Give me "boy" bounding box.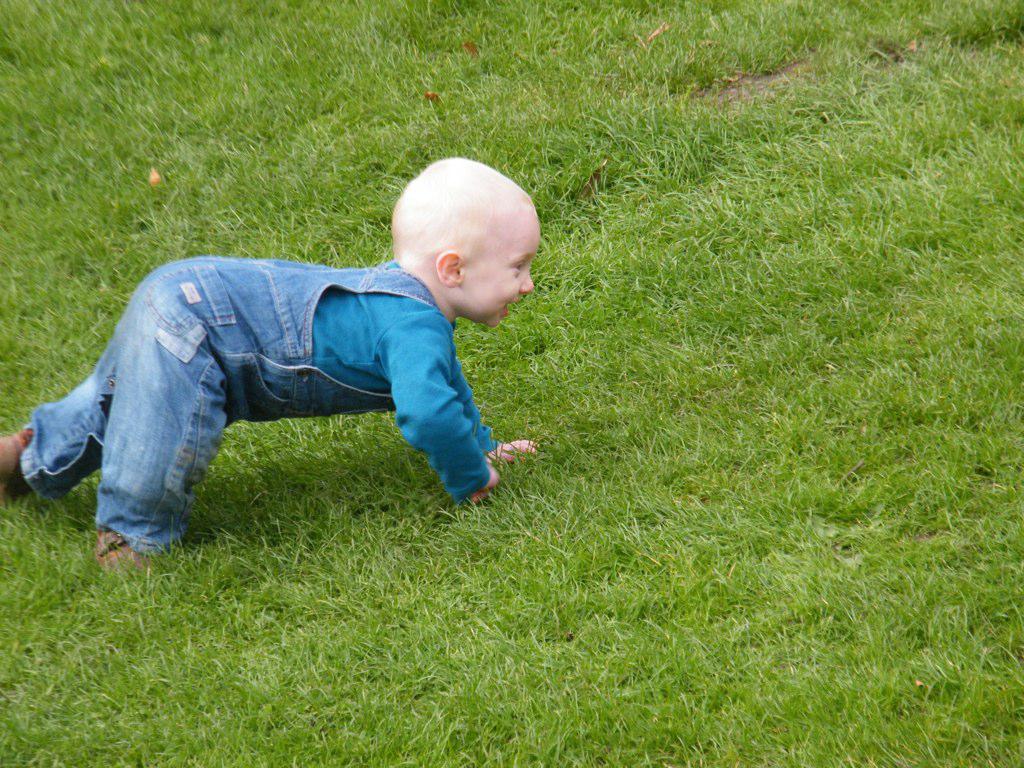
(left=7, top=146, right=545, bottom=591).
